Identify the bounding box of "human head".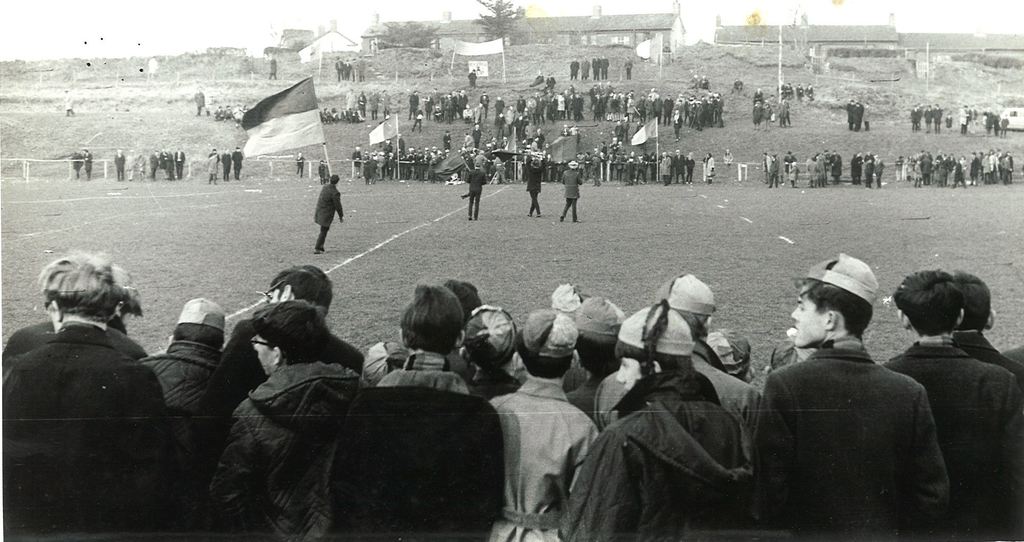
<box>794,260,887,355</box>.
